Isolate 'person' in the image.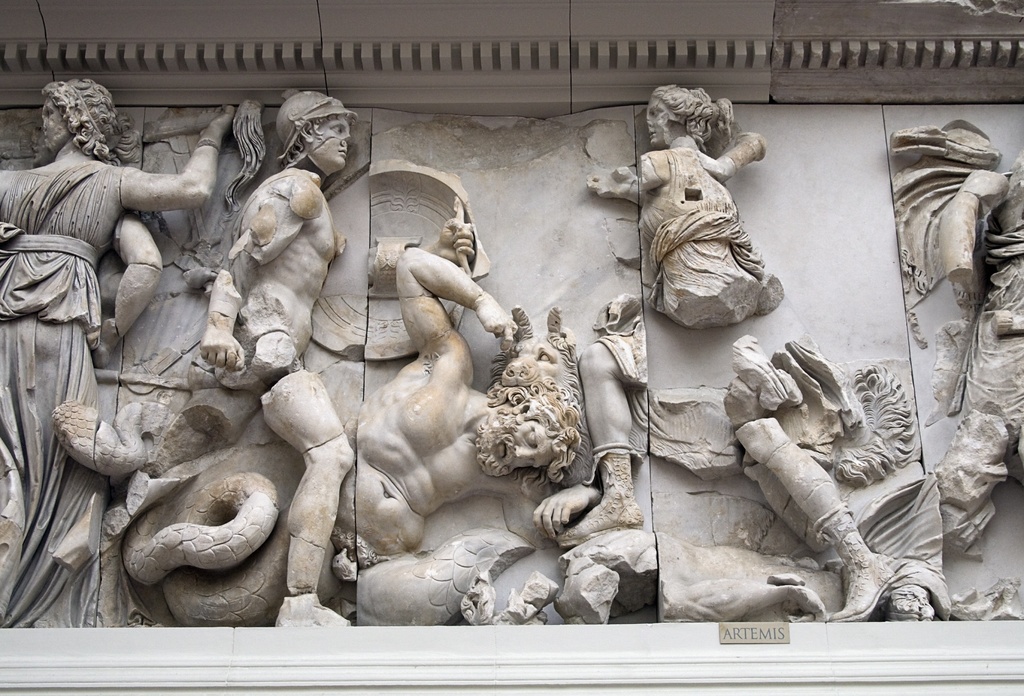
Isolated region: (337,243,606,559).
